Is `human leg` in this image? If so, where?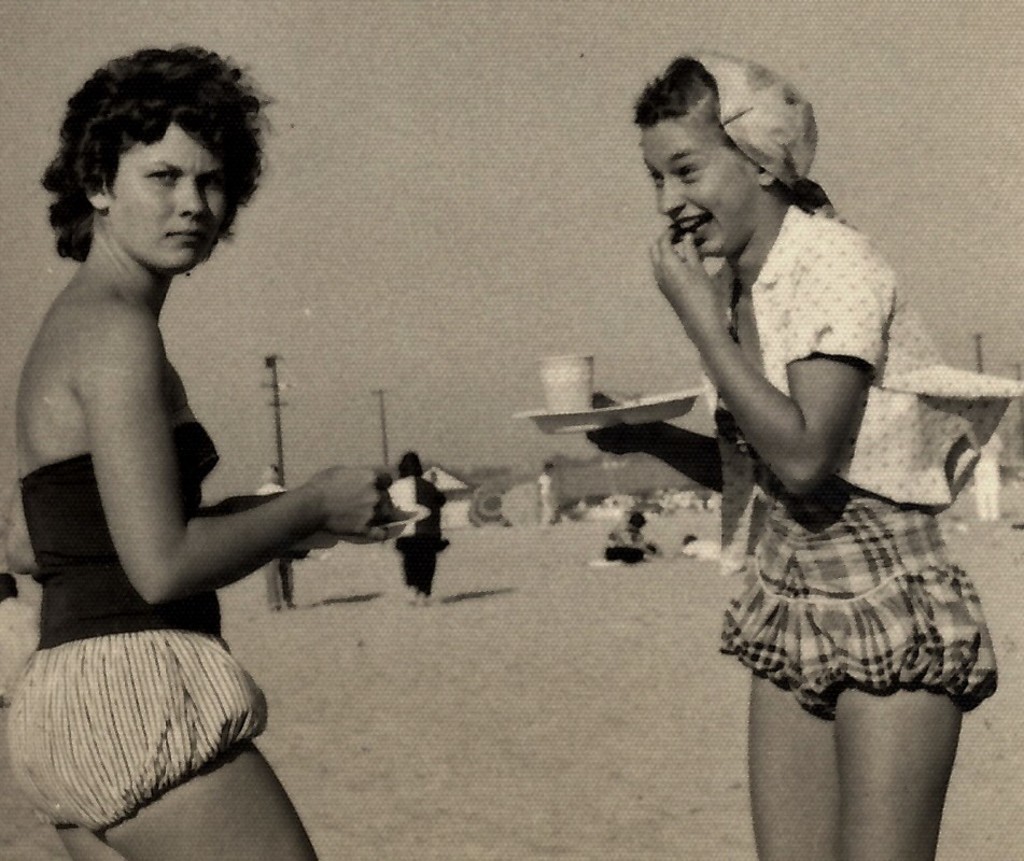
Yes, at box=[85, 620, 321, 860].
